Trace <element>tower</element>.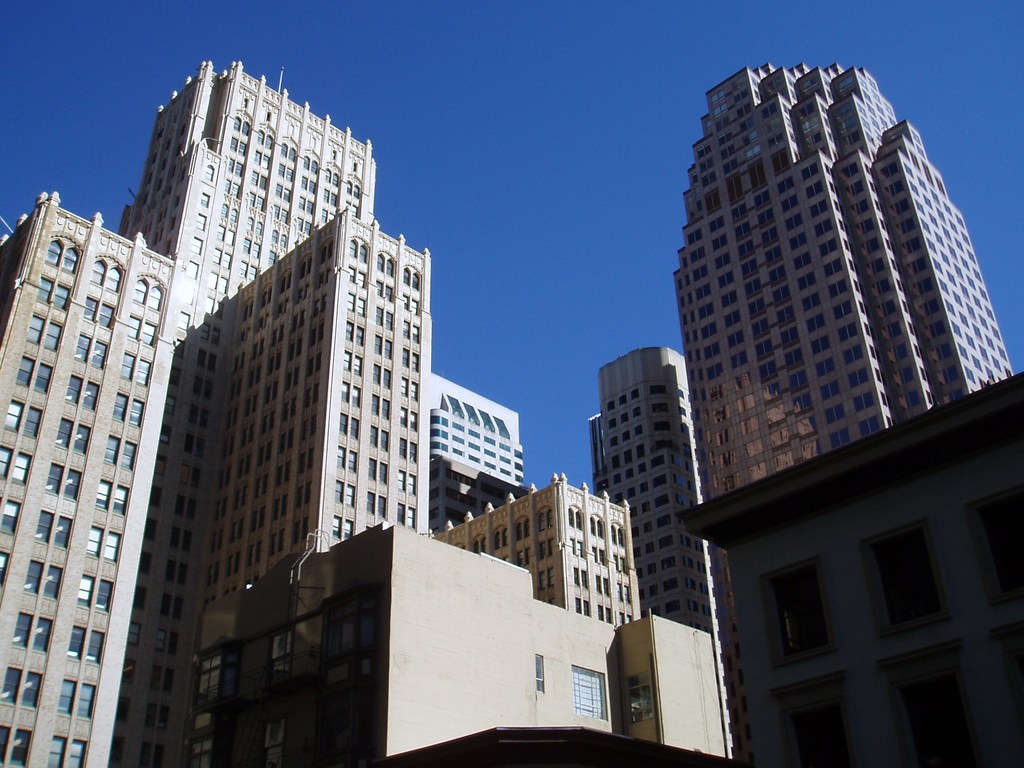
Traced to (x1=0, y1=53, x2=722, y2=767).
